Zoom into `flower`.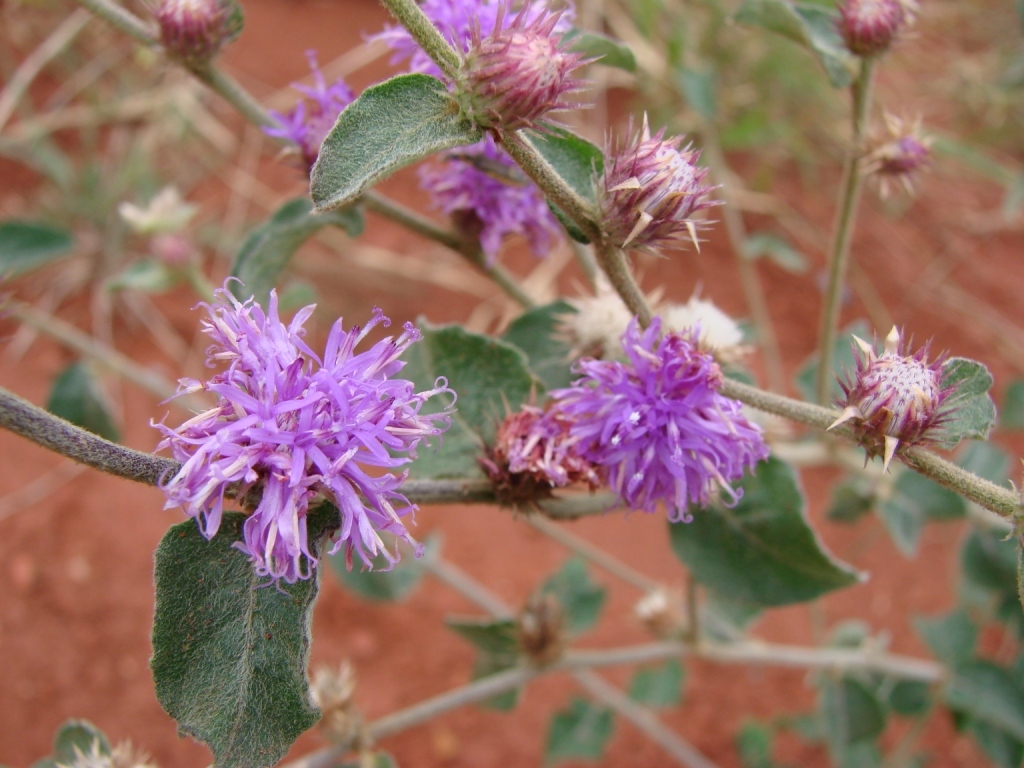
Zoom target: 146/0/244/64.
